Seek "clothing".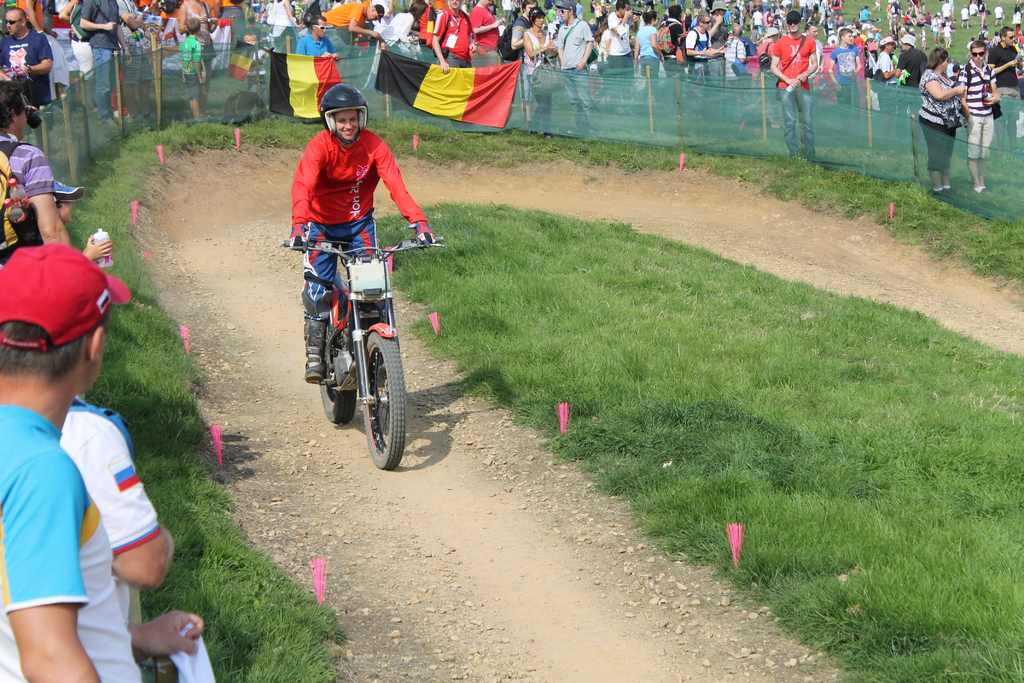
829 45 858 141.
